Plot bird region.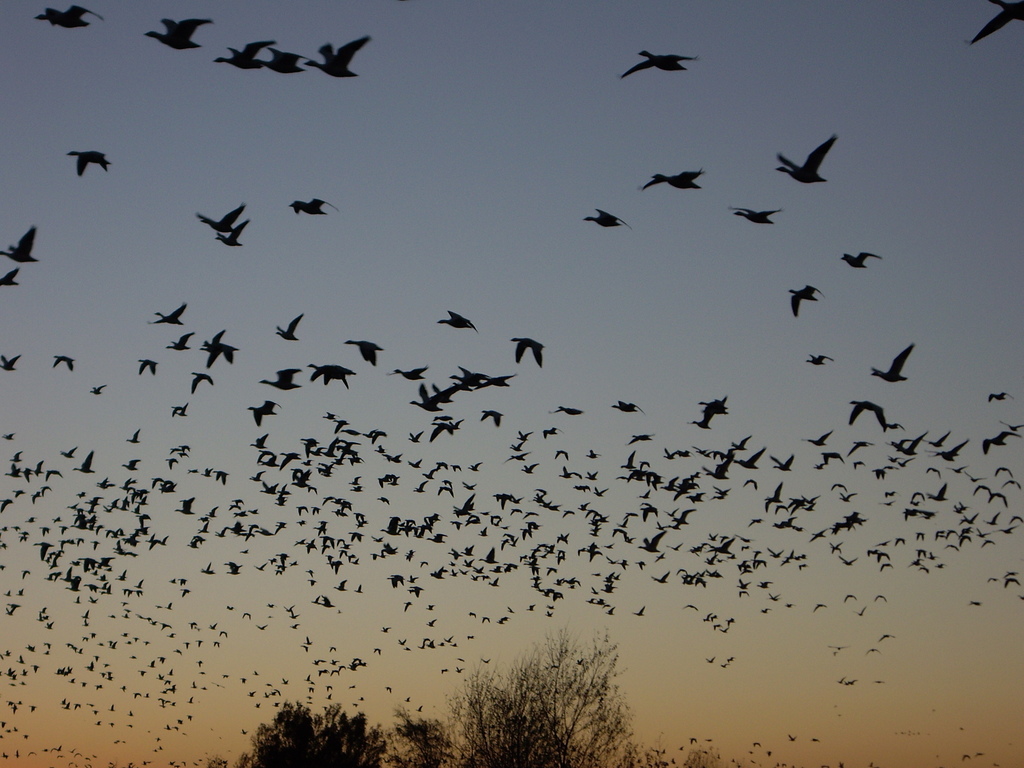
Plotted at (53,354,77,371).
